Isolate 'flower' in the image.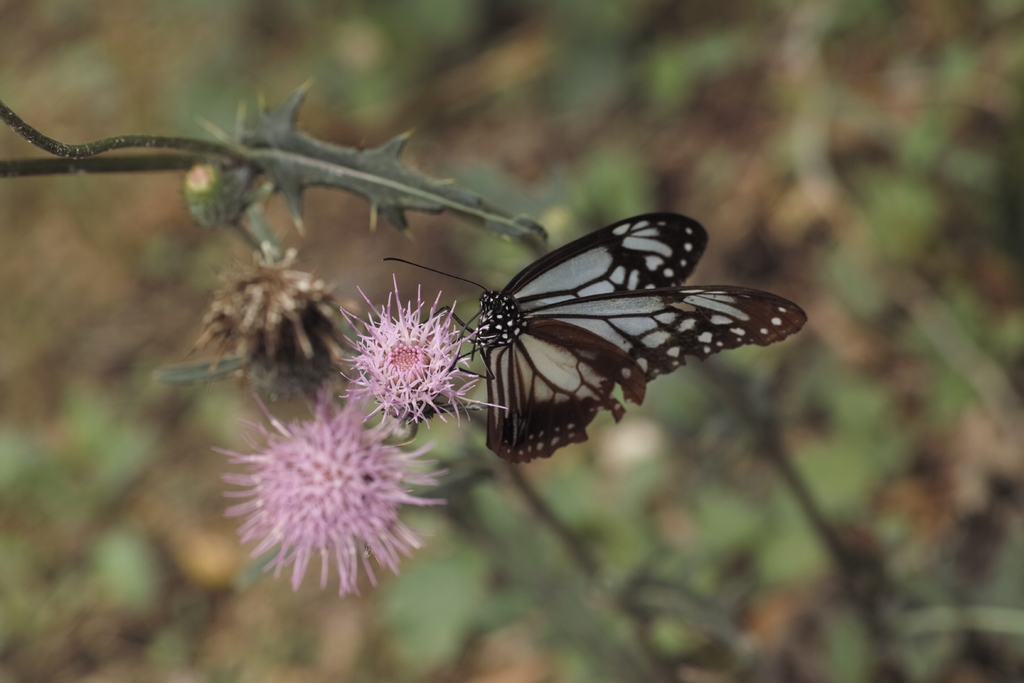
Isolated region: box=[228, 390, 435, 598].
